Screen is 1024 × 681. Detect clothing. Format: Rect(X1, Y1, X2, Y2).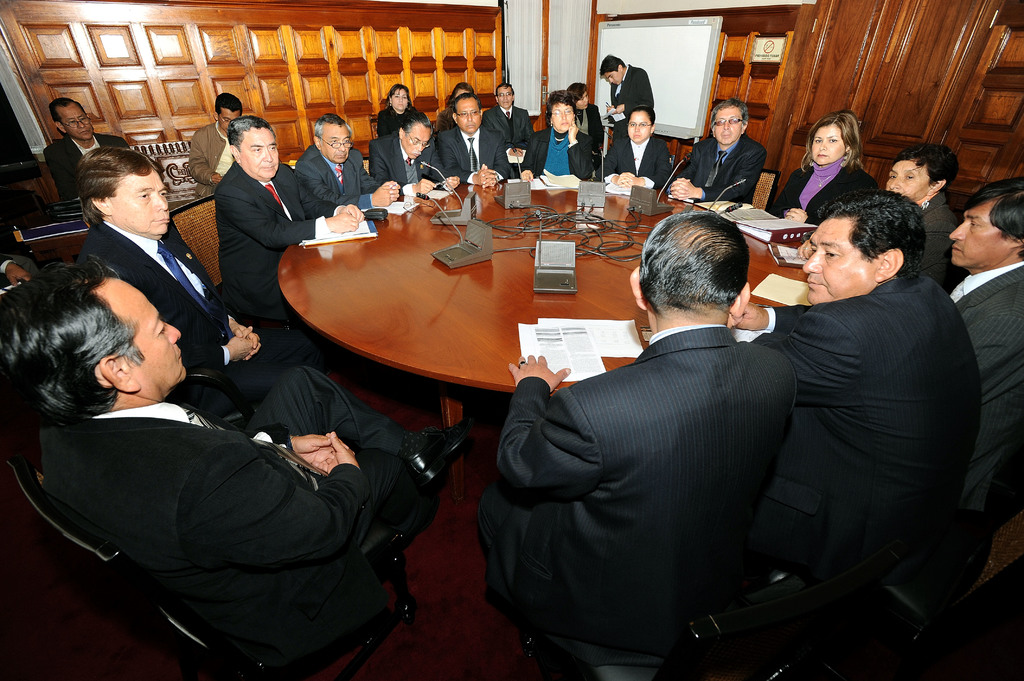
Rect(903, 188, 973, 282).
